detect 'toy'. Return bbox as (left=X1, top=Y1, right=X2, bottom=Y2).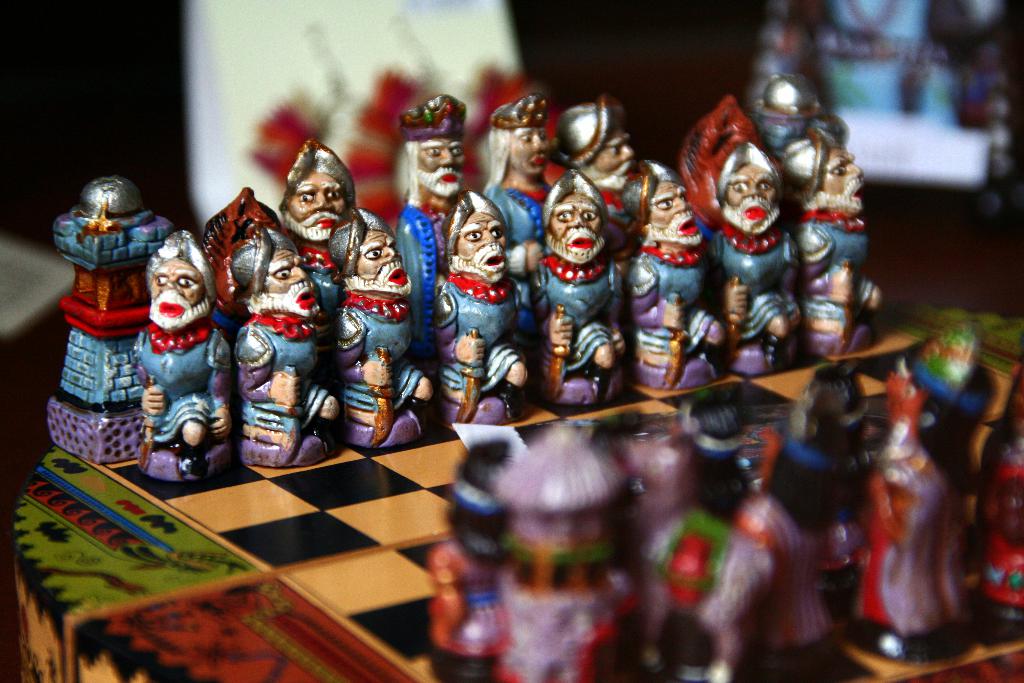
(left=235, top=236, right=339, bottom=464).
